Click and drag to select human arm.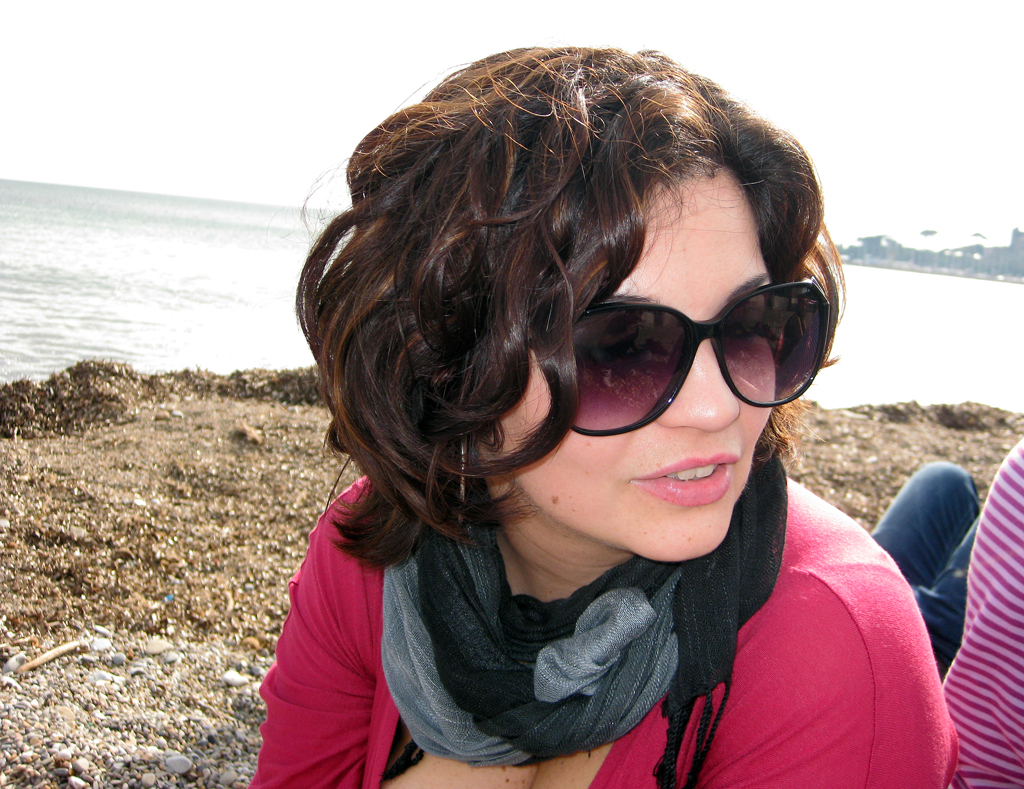
Selection: <bbox>709, 552, 946, 788</bbox>.
